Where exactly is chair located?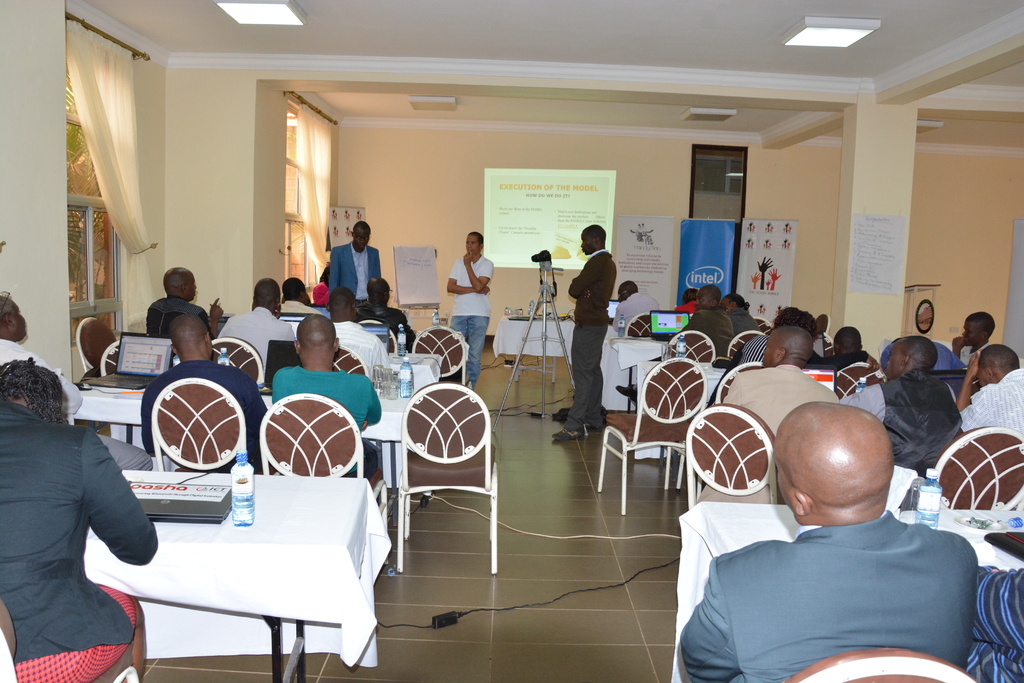
Its bounding box is 685,401,781,505.
